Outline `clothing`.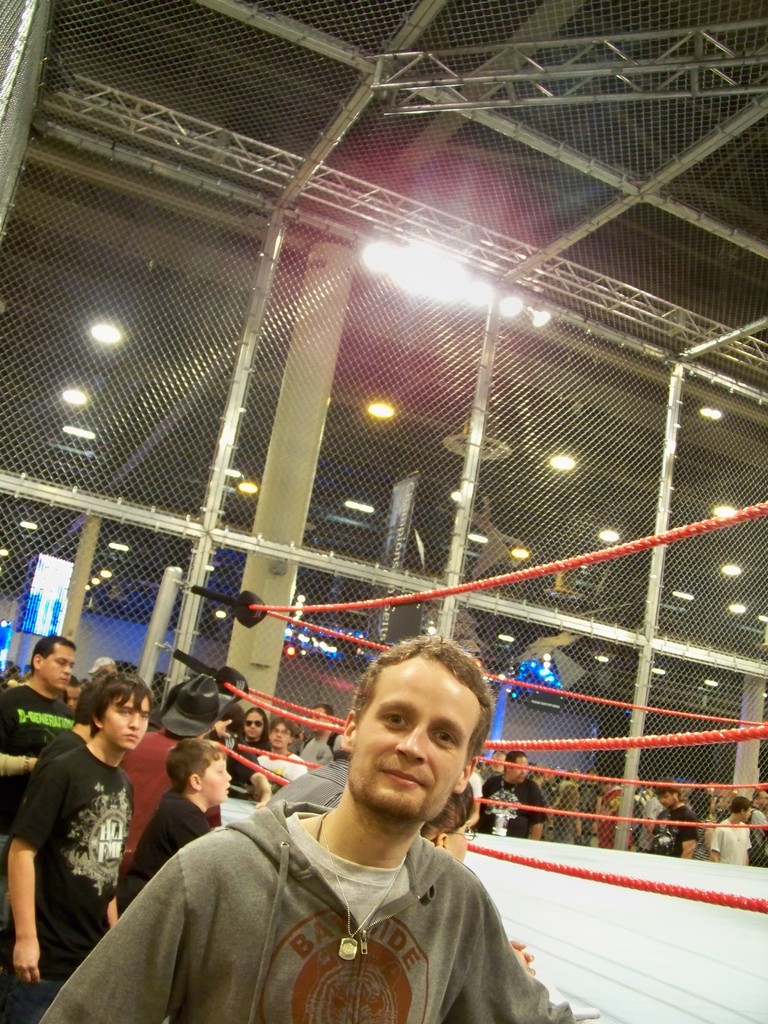
Outline: (left=2, top=688, right=86, bottom=788).
